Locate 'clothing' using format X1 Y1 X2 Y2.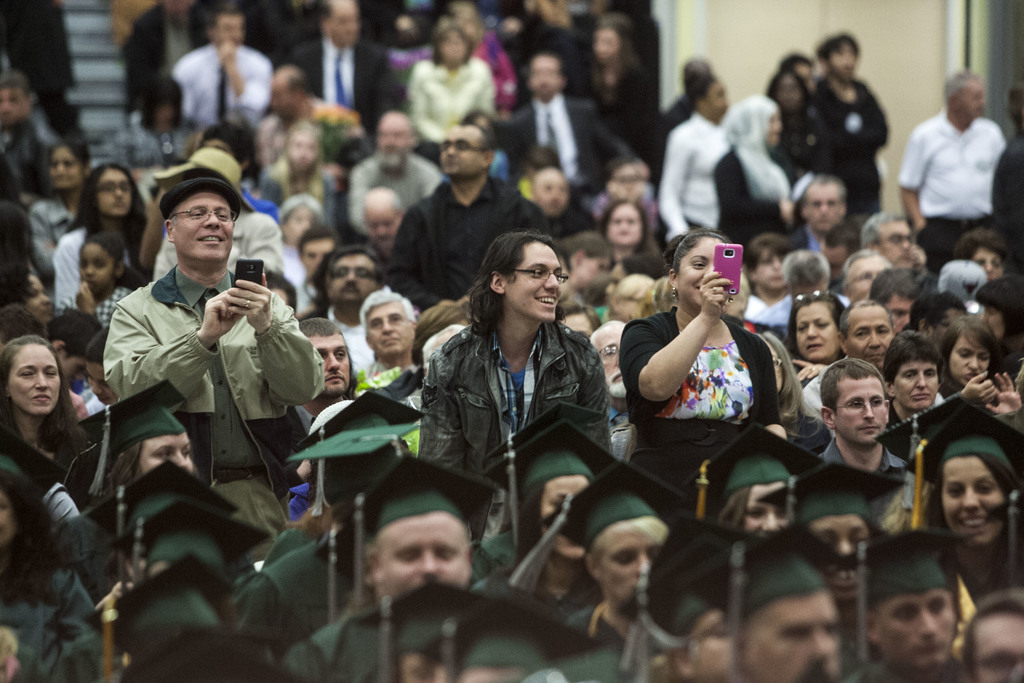
51 224 93 315.
